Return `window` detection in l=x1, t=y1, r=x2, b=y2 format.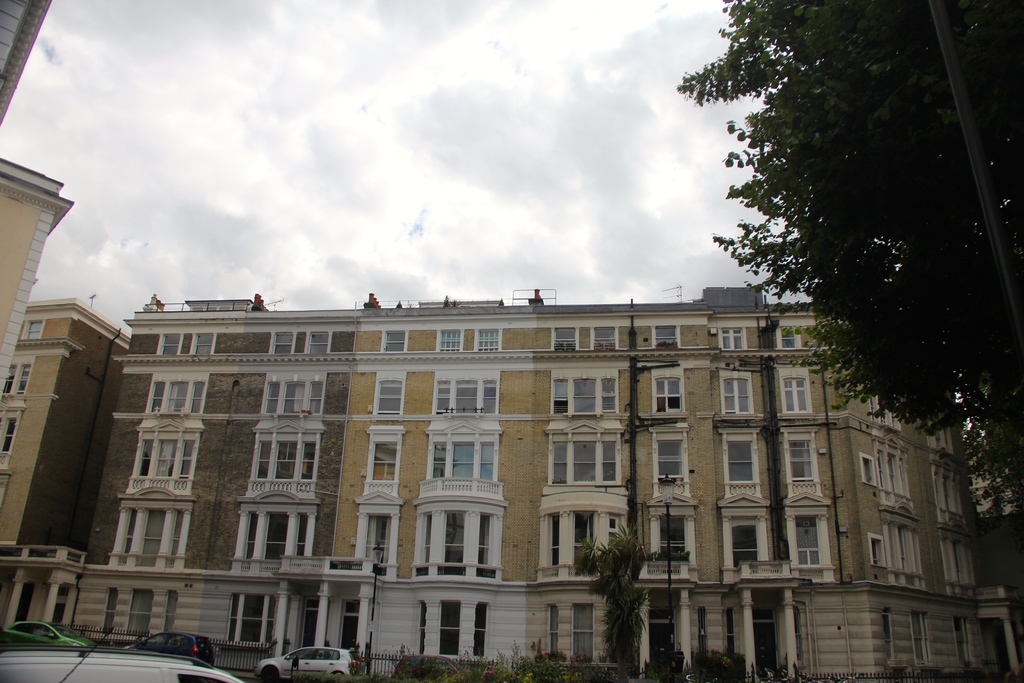
l=374, t=374, r=401, b=416.
